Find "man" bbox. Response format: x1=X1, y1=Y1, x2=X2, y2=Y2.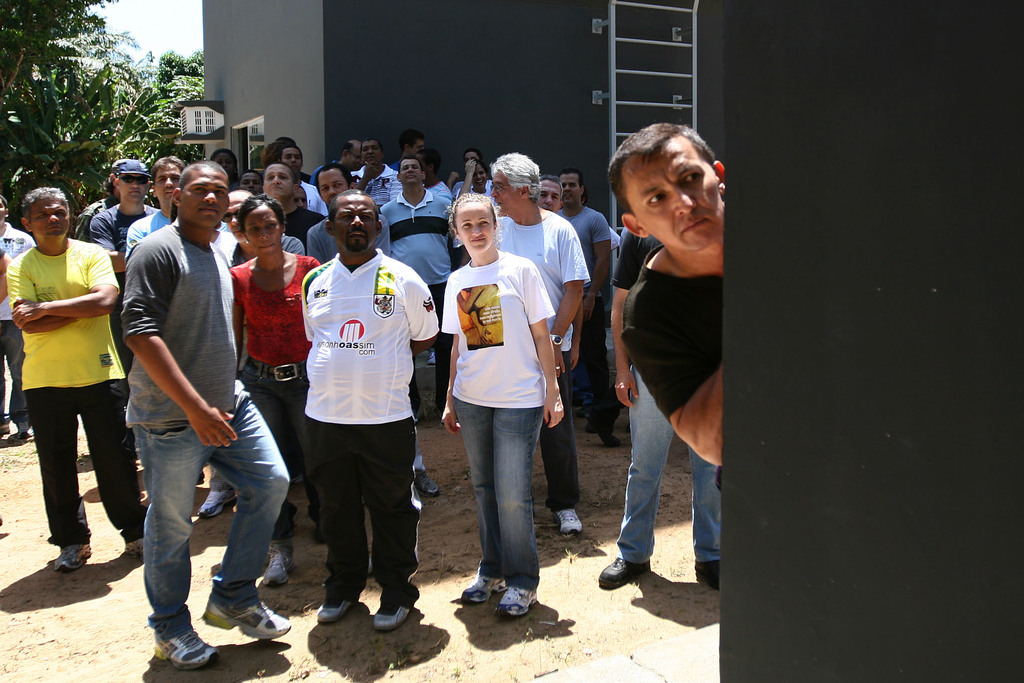
x1=595, y1=227, x2=723, y2=584.
